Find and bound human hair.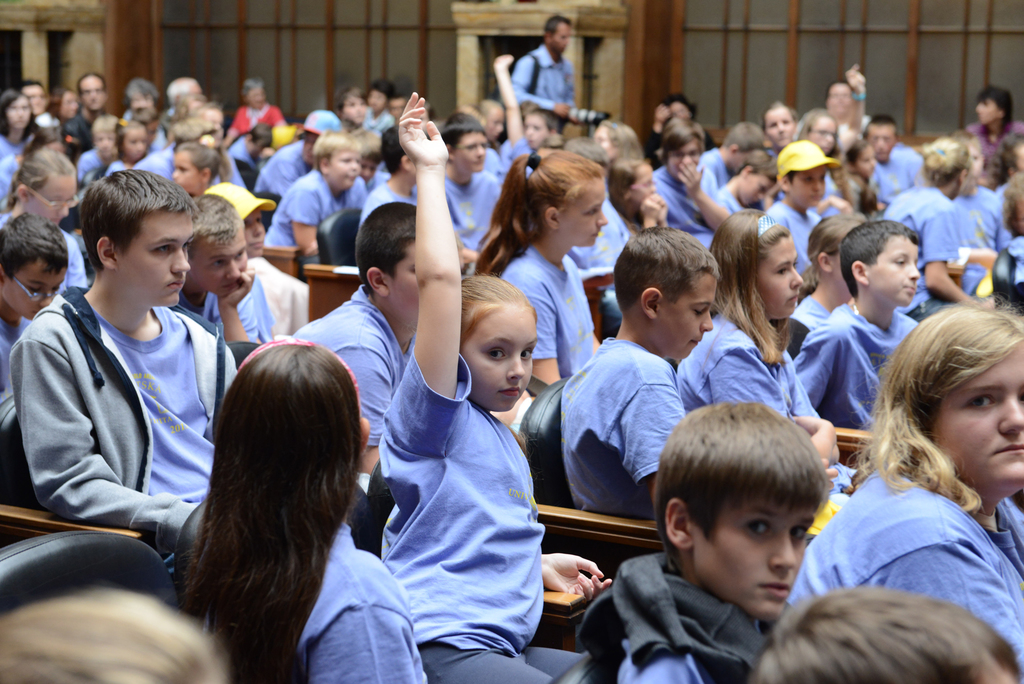
Bound: bbox(748, 584, 1022, 683).
